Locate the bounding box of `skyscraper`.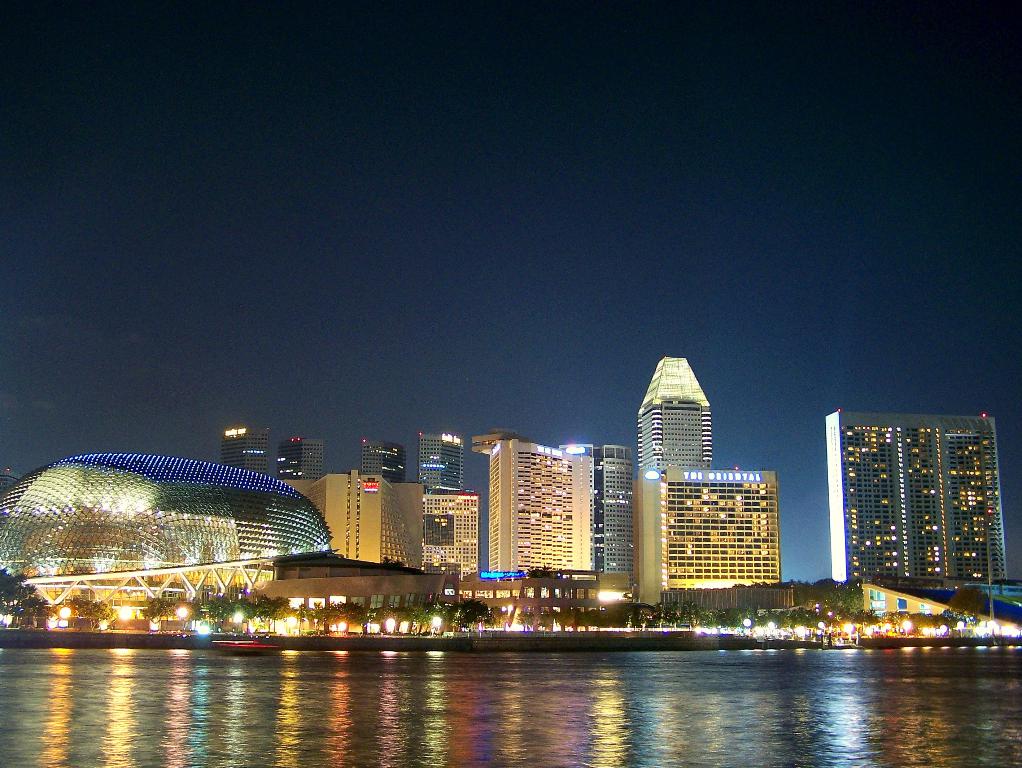
Bounding box: x1=482, y1=437, x2=588, y2=573.
